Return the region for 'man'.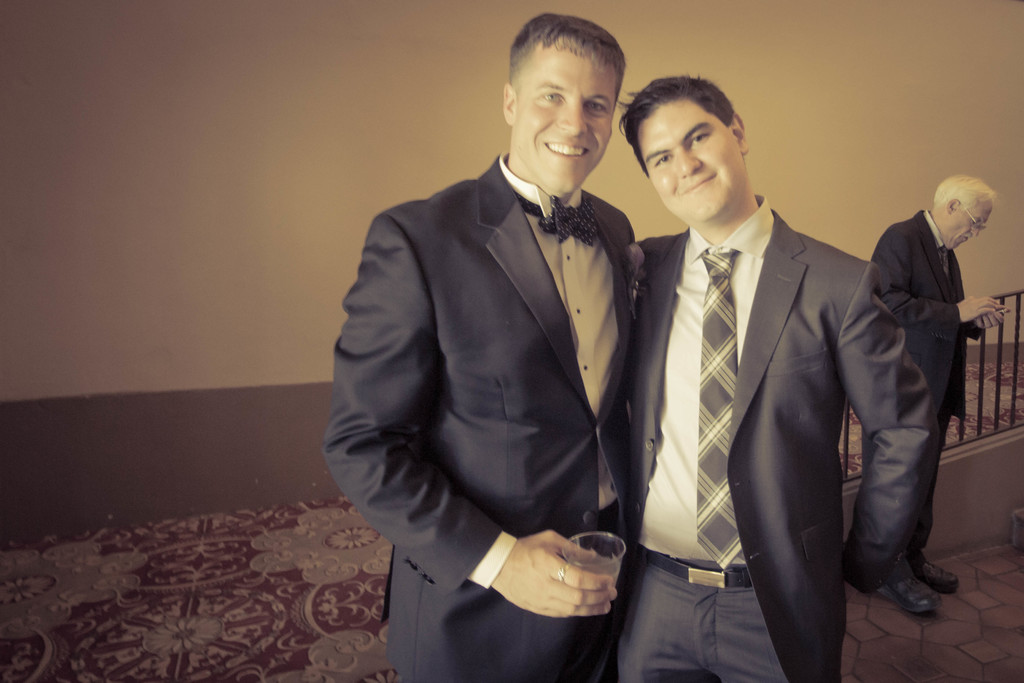
871,174,1009,614.
